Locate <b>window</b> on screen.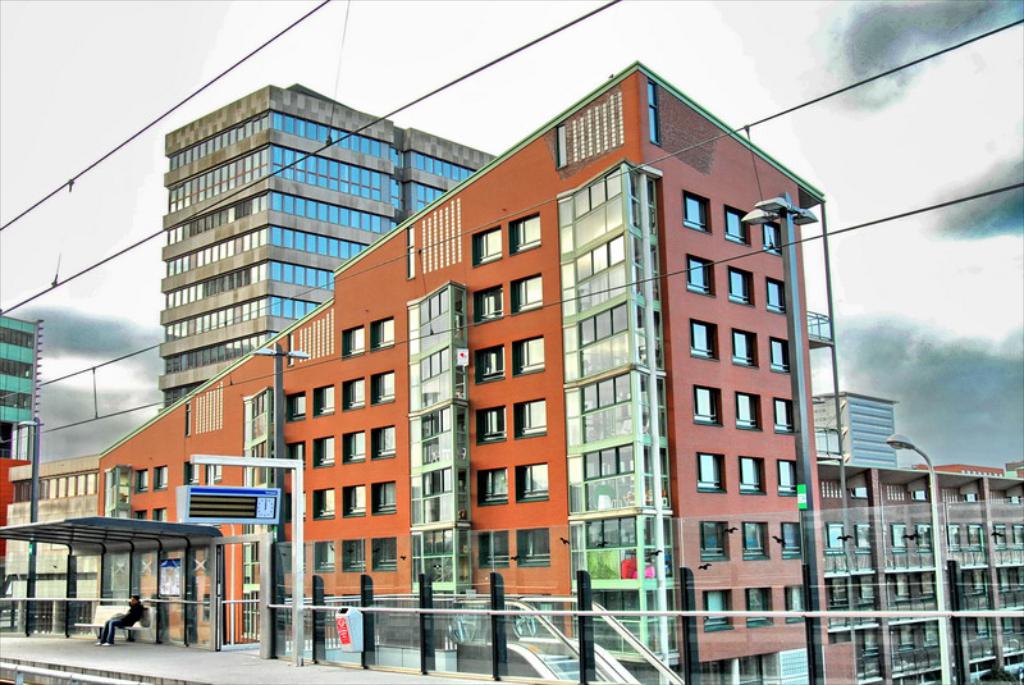
On screen at box=[776, 398, 797, 429].
